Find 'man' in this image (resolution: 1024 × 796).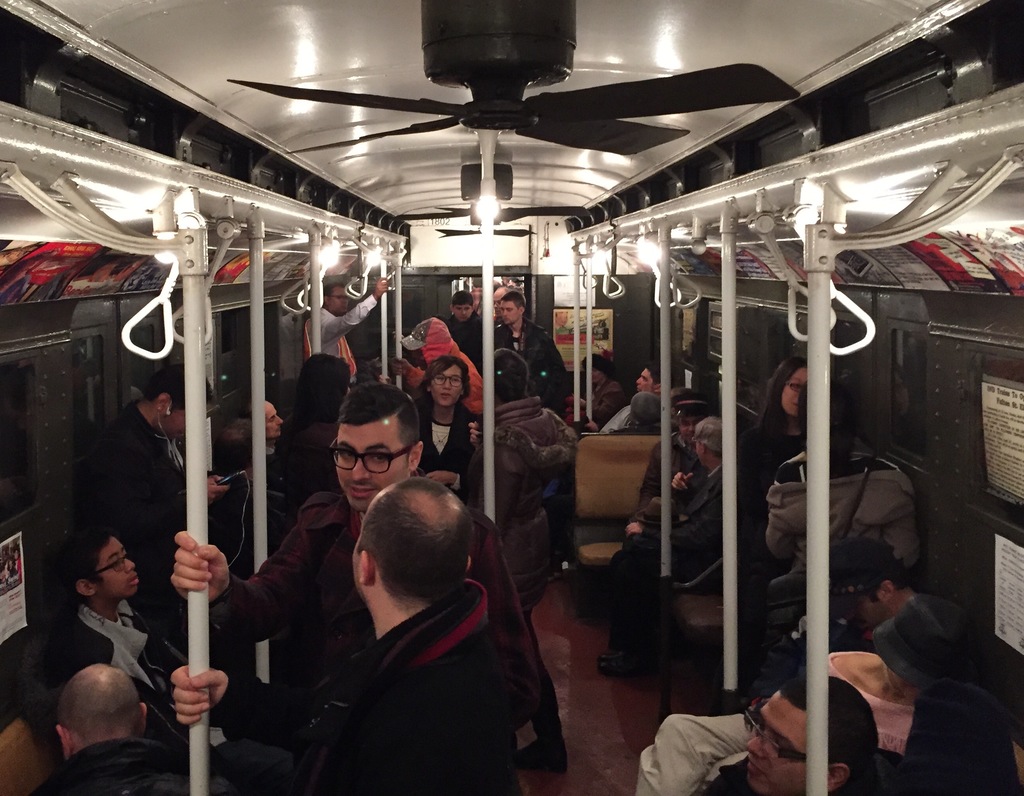
[168,385,570,780].
